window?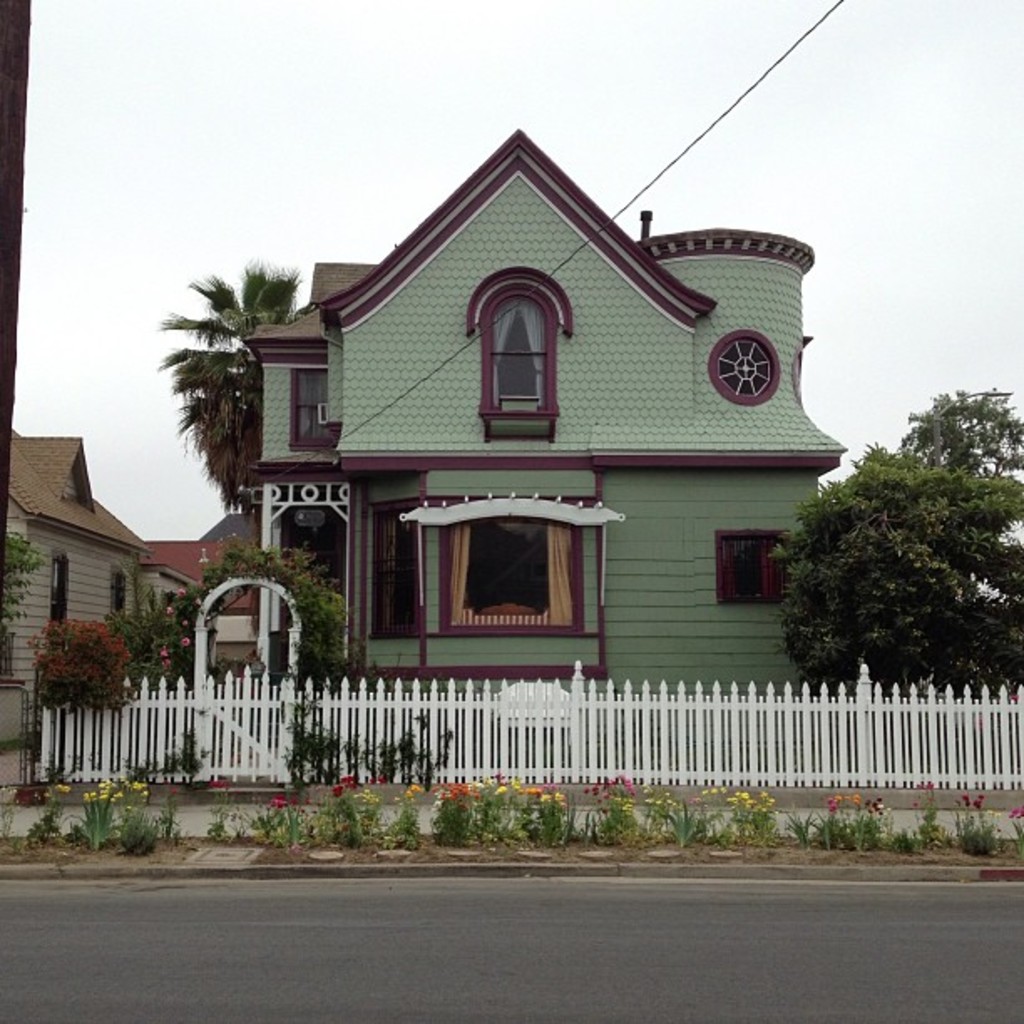
bbox=[484, 288, 556, 413]
